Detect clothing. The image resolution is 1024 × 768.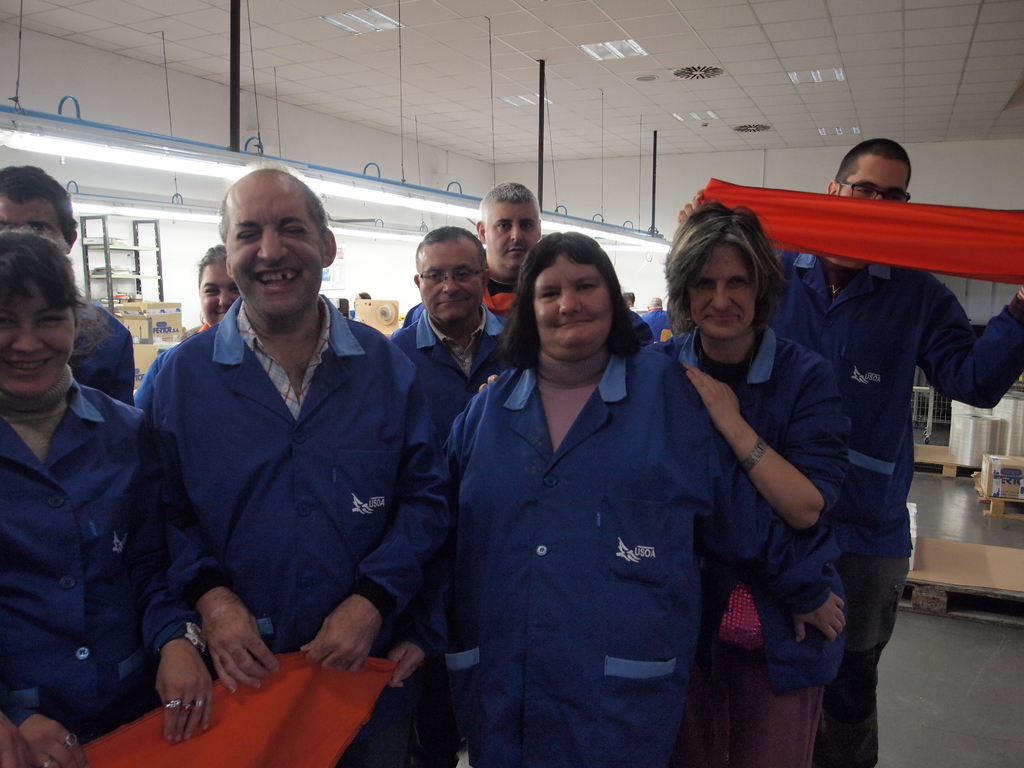
x1=1 y1=371 x2=198 y2=729.
